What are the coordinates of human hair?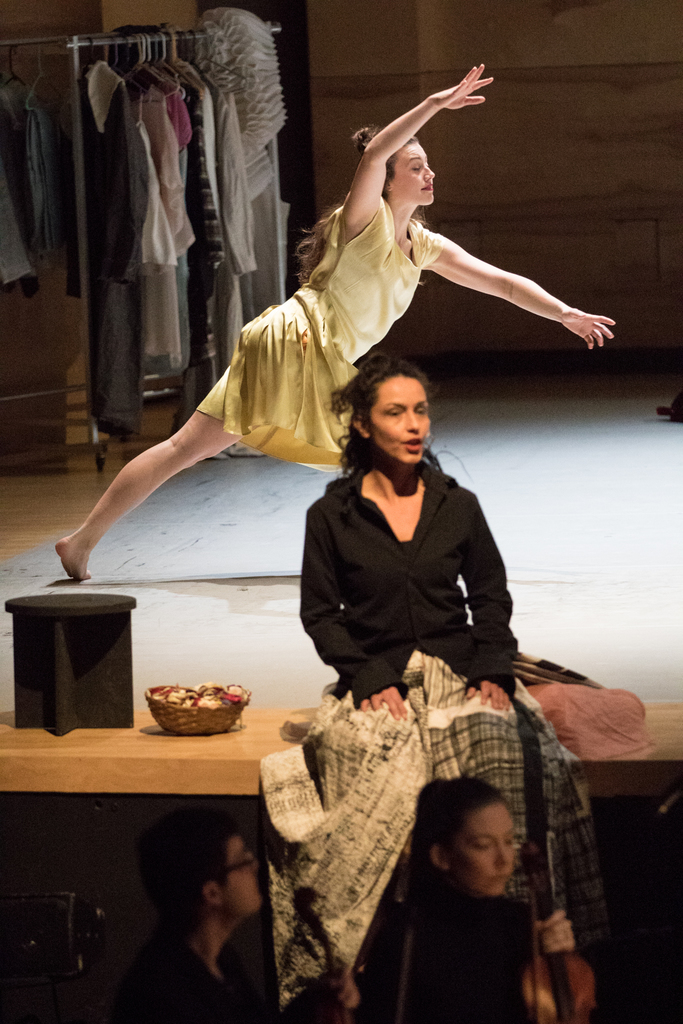
132,813,234,939.
